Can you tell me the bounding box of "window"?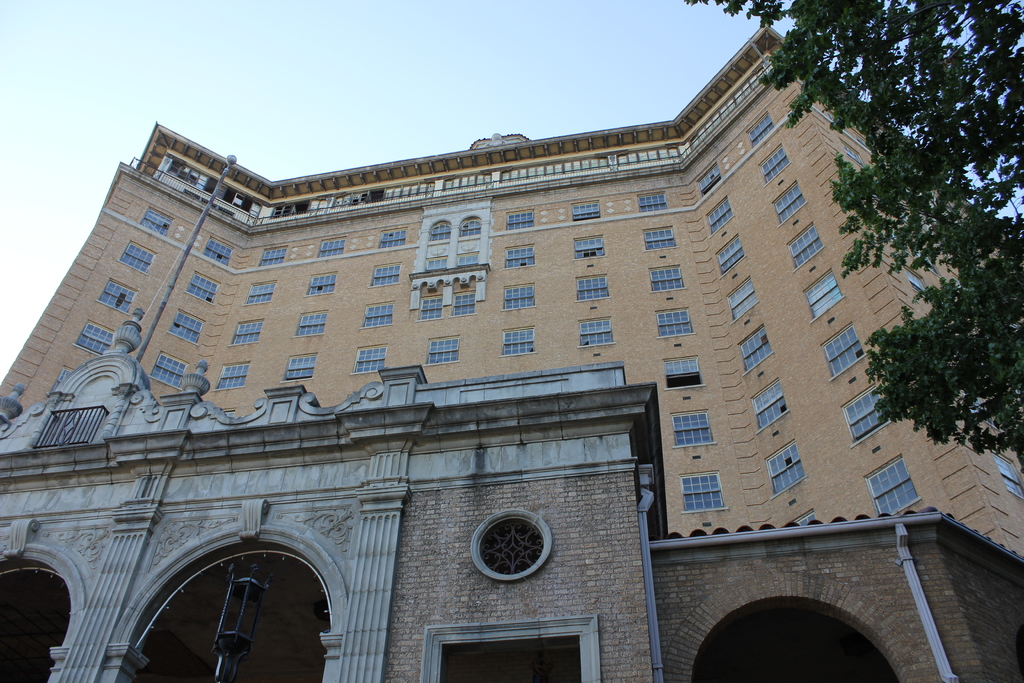
[240, 282, 278, 307].
